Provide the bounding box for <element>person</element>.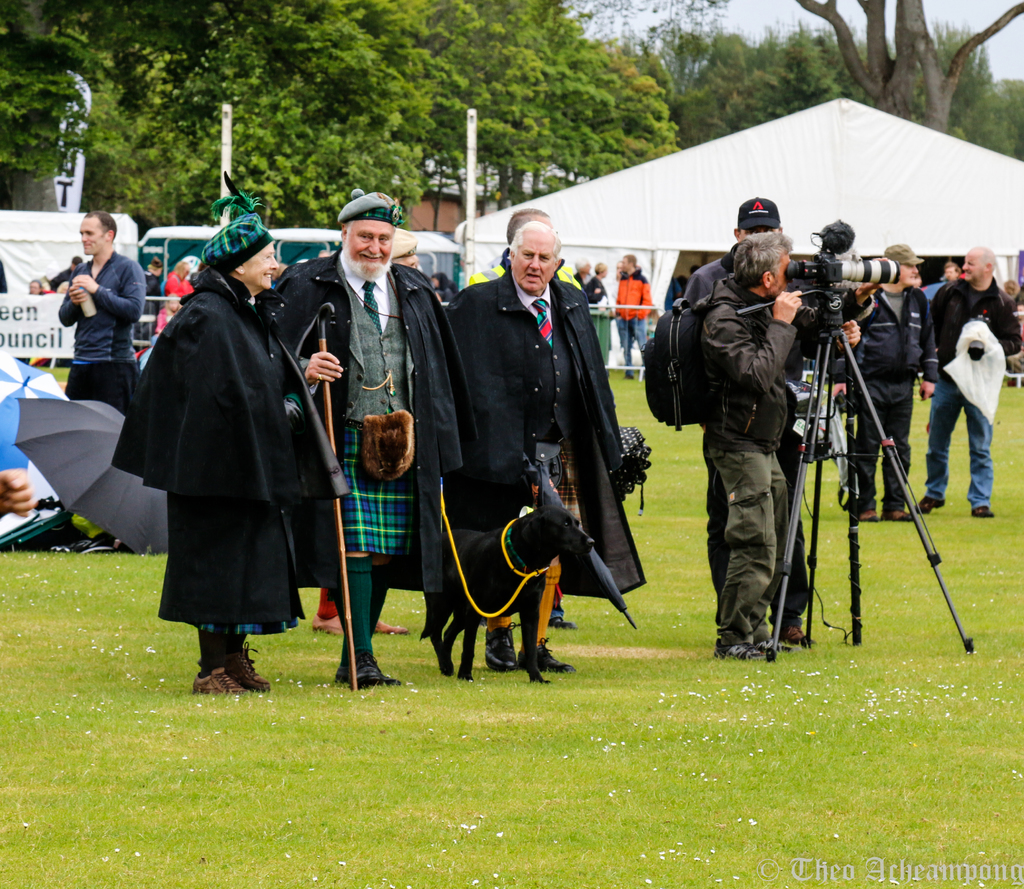
x1=682, y1=195, x2=888, y2=646.
